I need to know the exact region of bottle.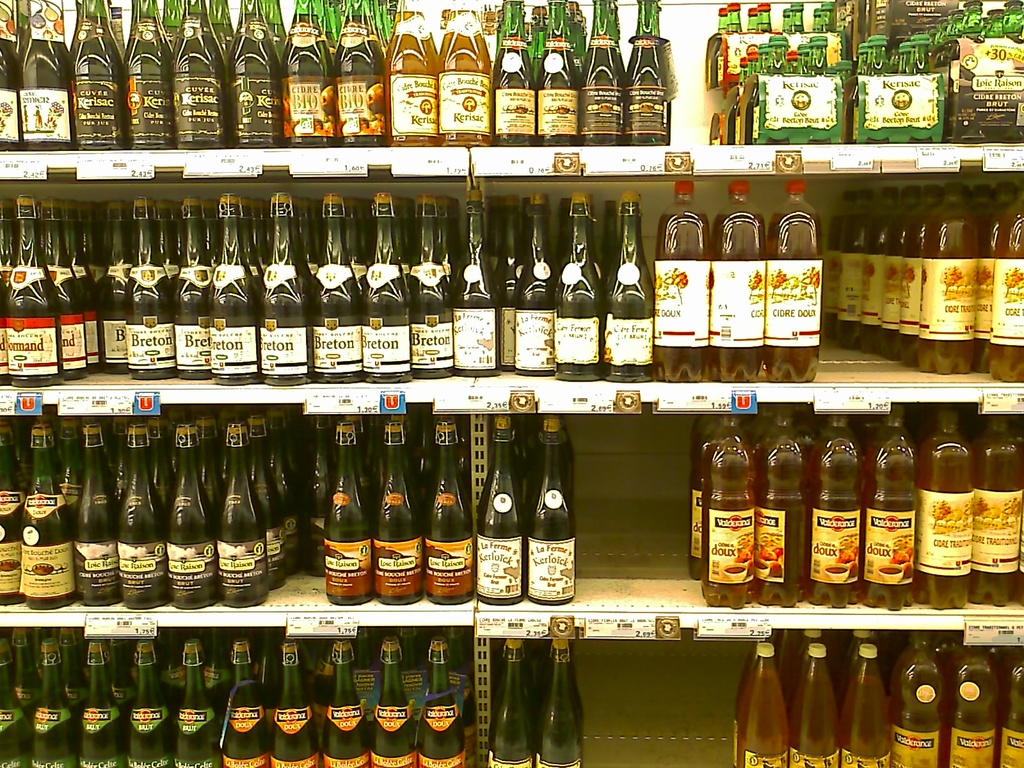
Region: (897, 45, 917, 74).
